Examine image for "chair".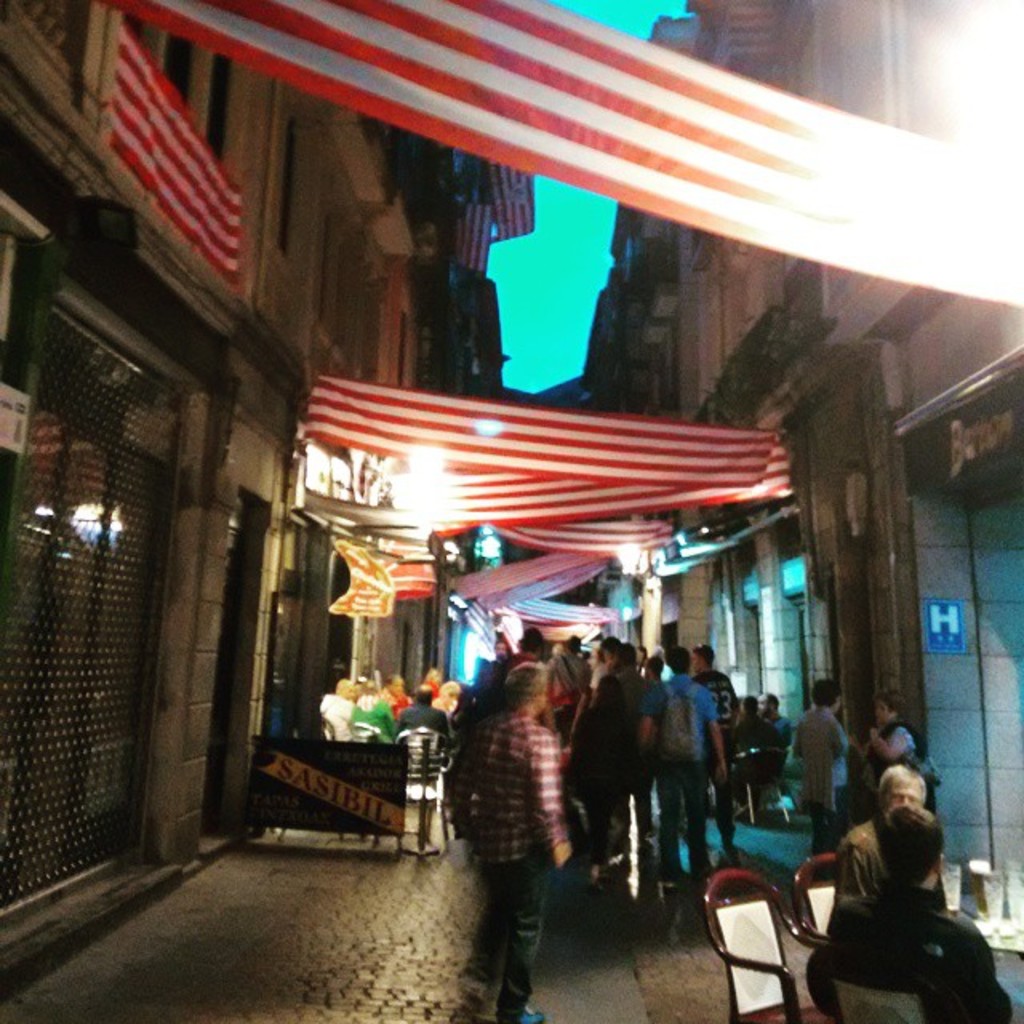
Examination result: (336,714,384,843).
